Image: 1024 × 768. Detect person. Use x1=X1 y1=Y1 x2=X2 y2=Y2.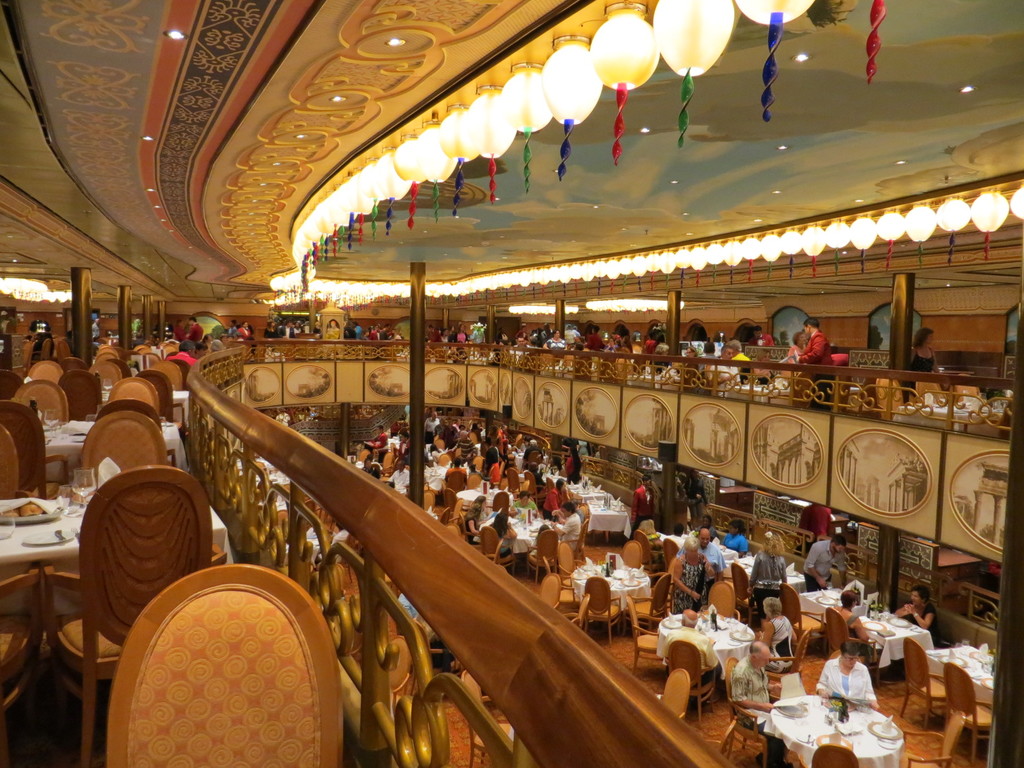
x1=580 y1=323 x2=605 y2=356.
